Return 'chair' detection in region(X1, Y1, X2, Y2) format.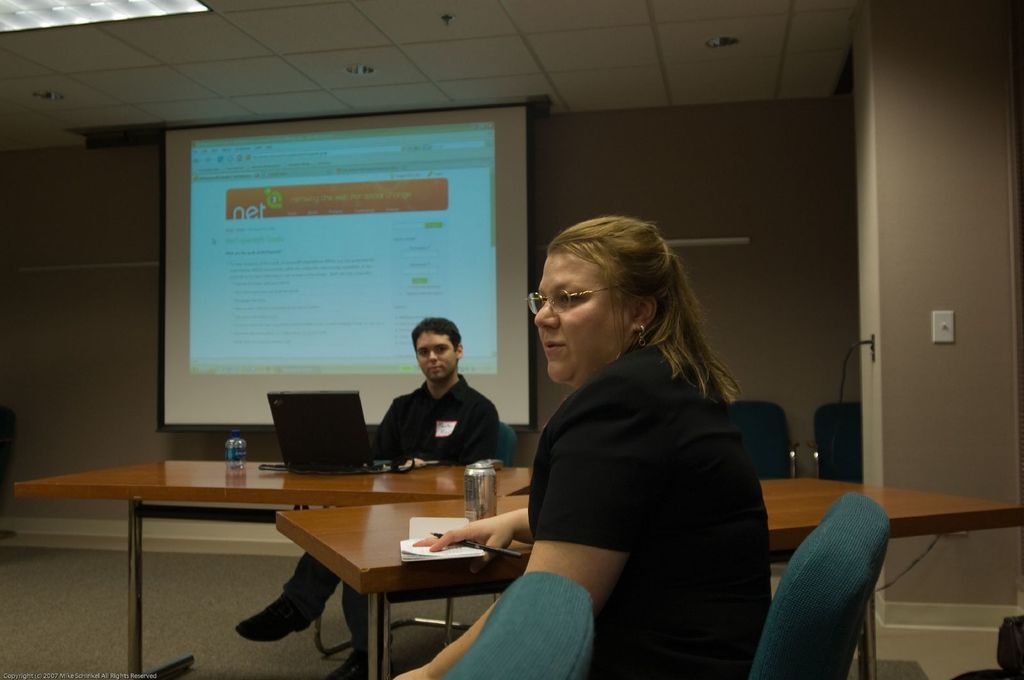
region(723, 402, 803, 565).
